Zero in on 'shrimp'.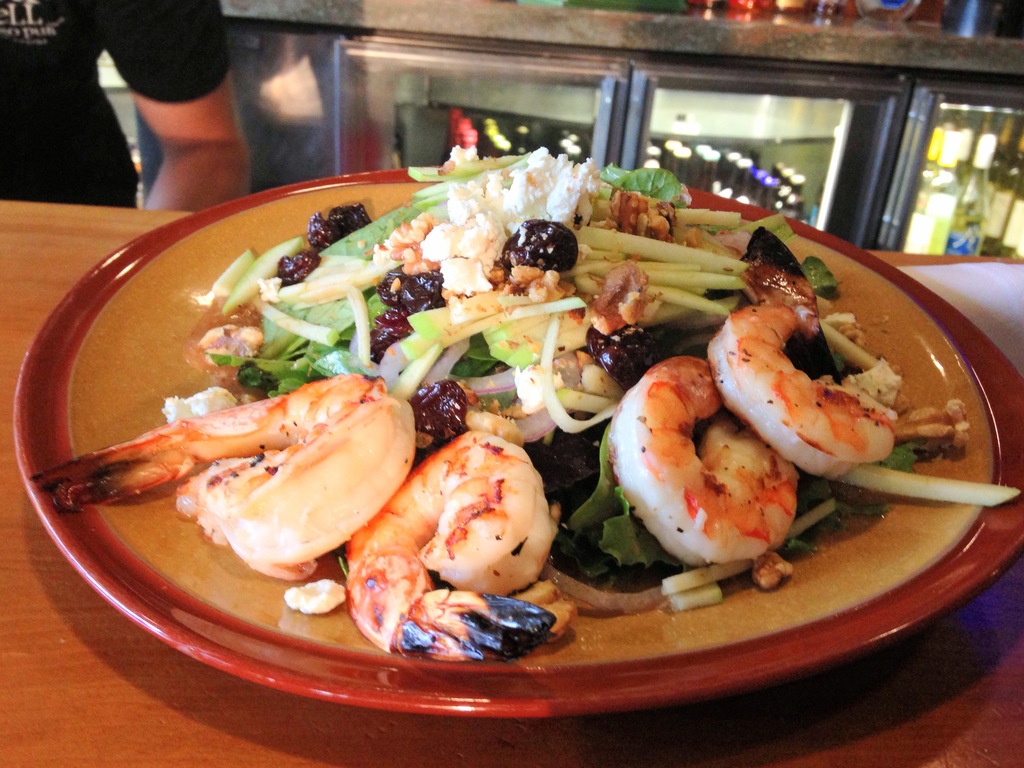
Zeroed in: <bbox>26, 374, 413, 580</bbox>.
